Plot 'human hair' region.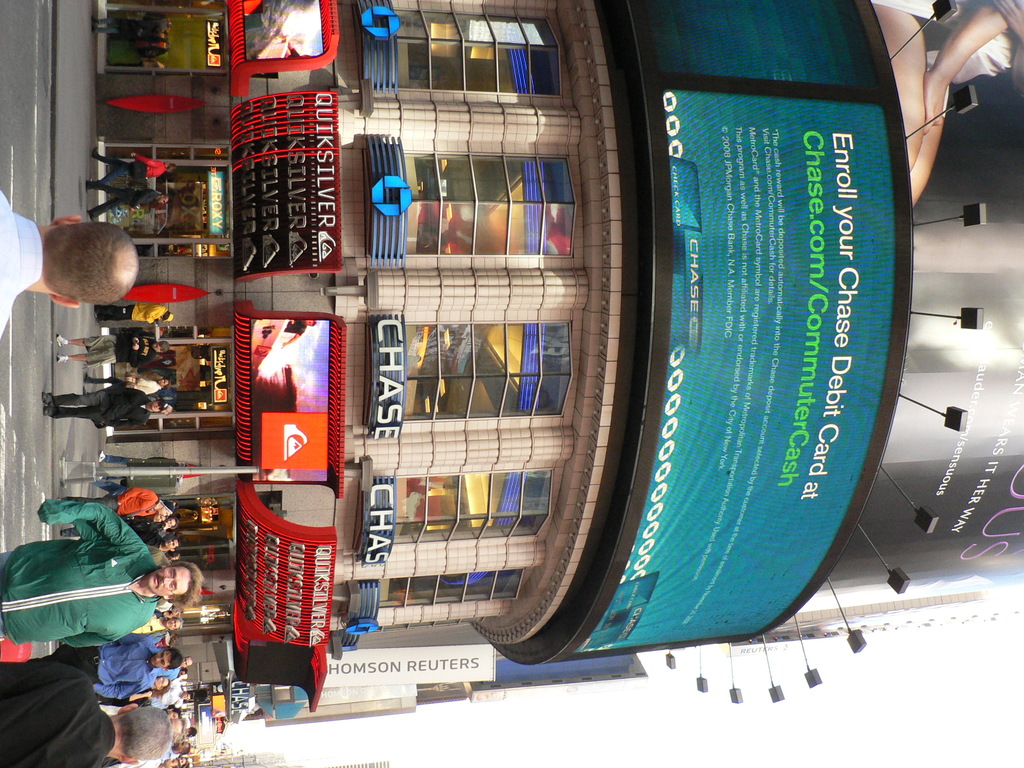
Plotted at {"x1": 185, "y1": 744, "x2": 193, "y2": 755}.
